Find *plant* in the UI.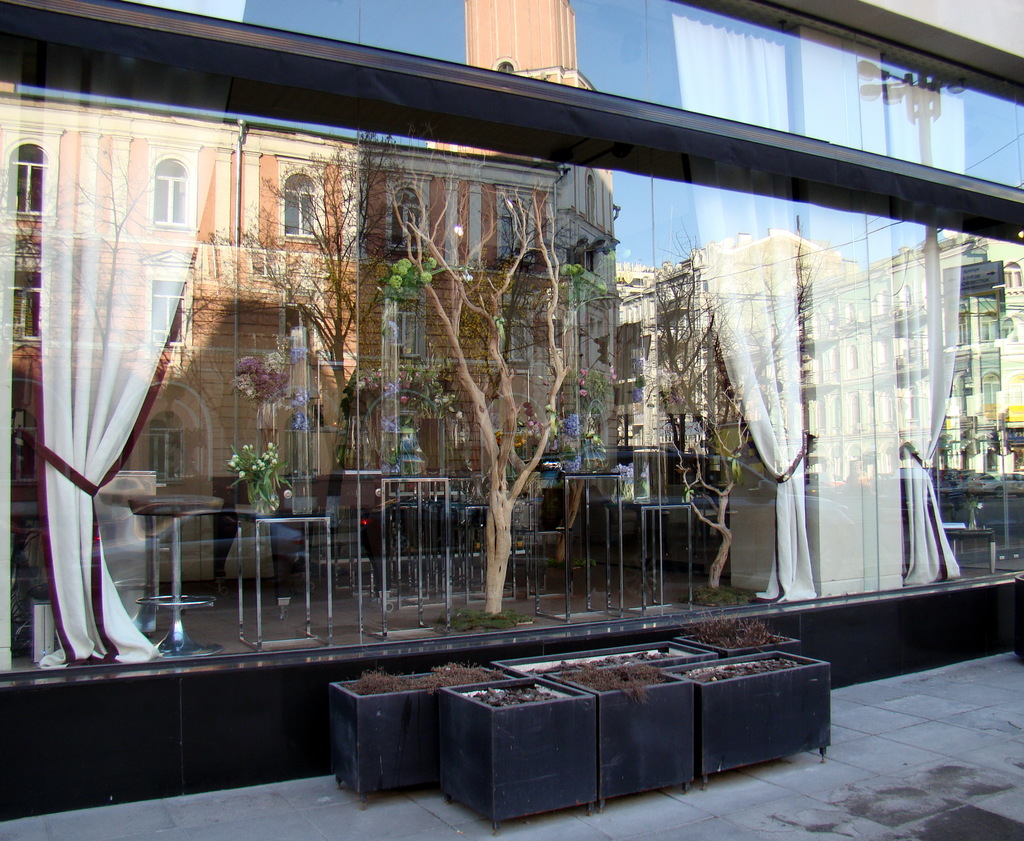
UI element at pyautogui.locateOnScreen(358, 667, 429, 692).
